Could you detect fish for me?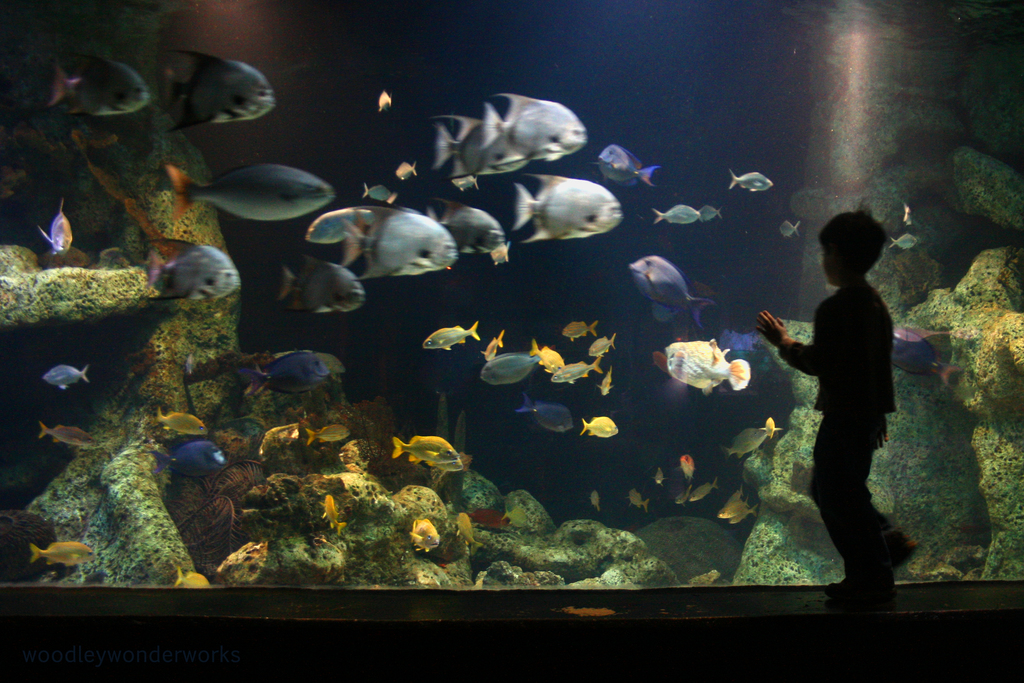
Detection result: bbox=[39, 195, 73, 257].
